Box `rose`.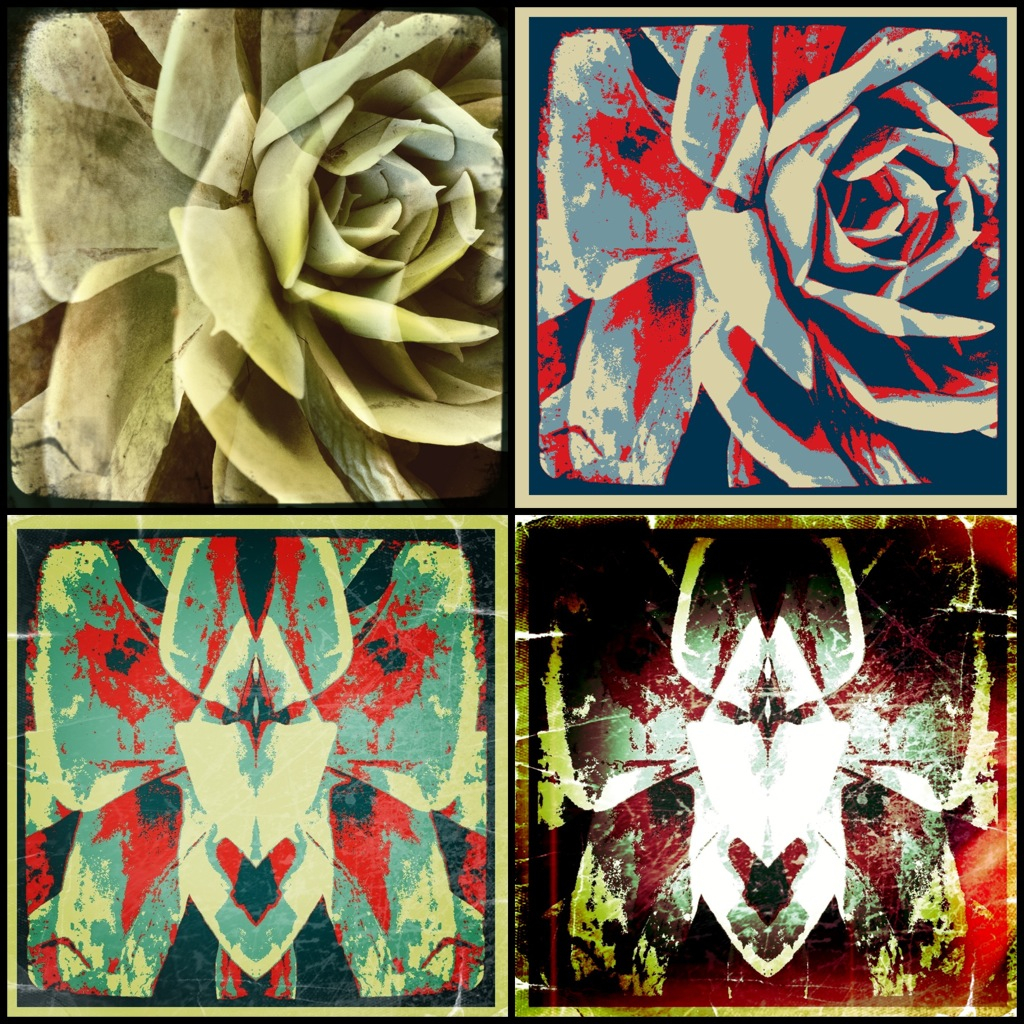
4/0/511/497.
